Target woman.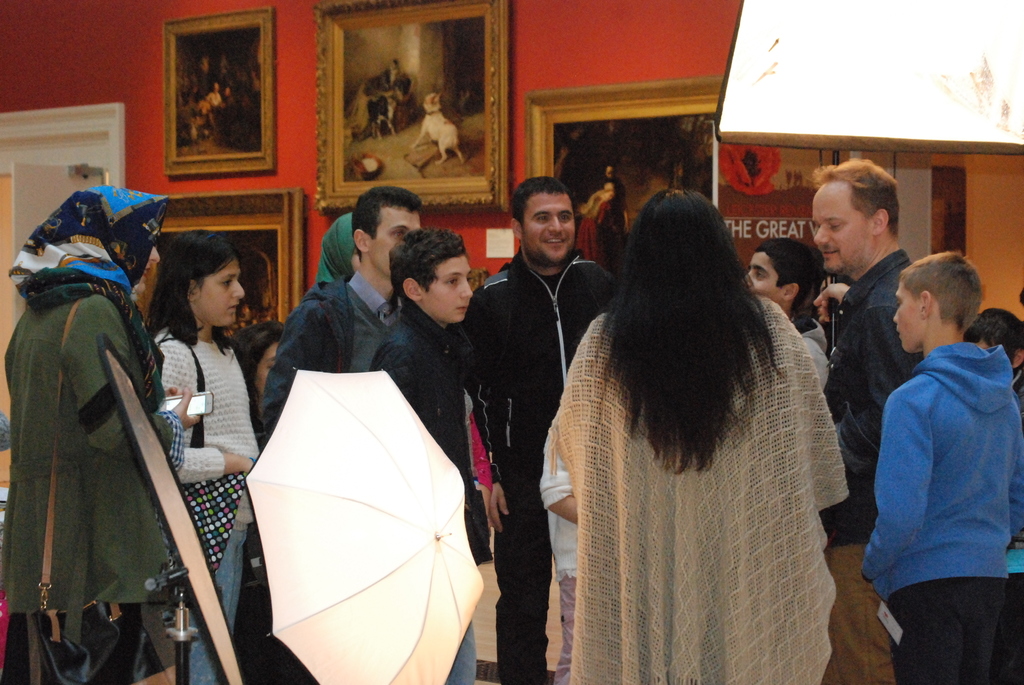
Target region: region(543, 186, 853, 684).
